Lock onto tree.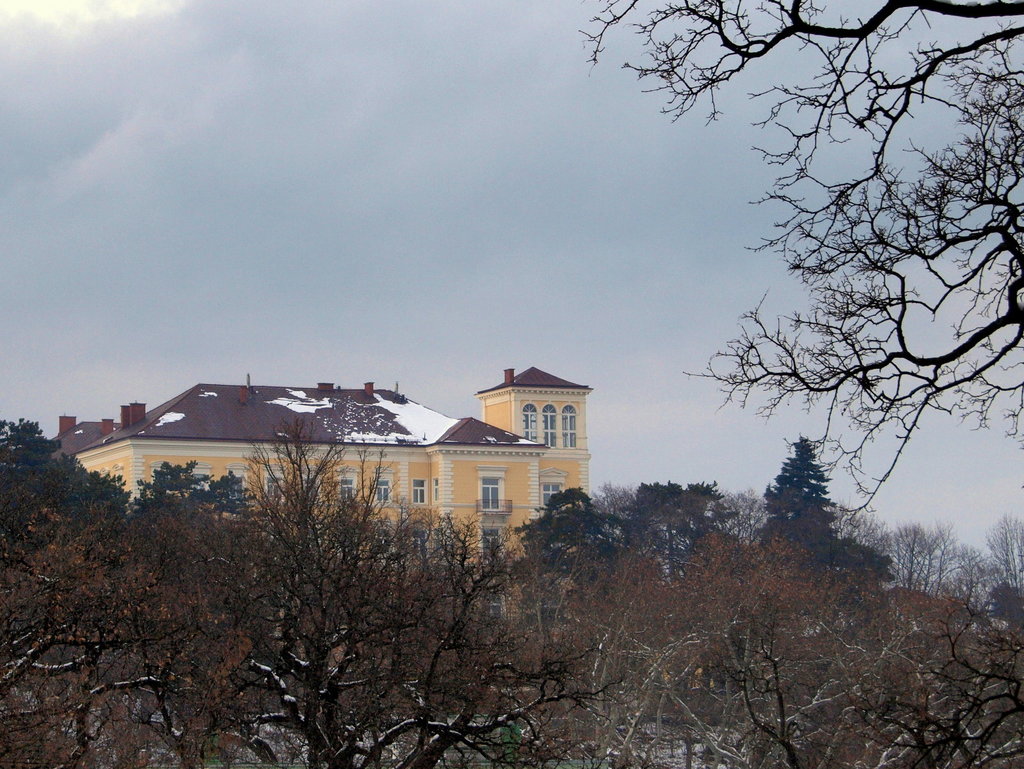
Locked: [x1=0, y1=416, x2=146, y2=562].
